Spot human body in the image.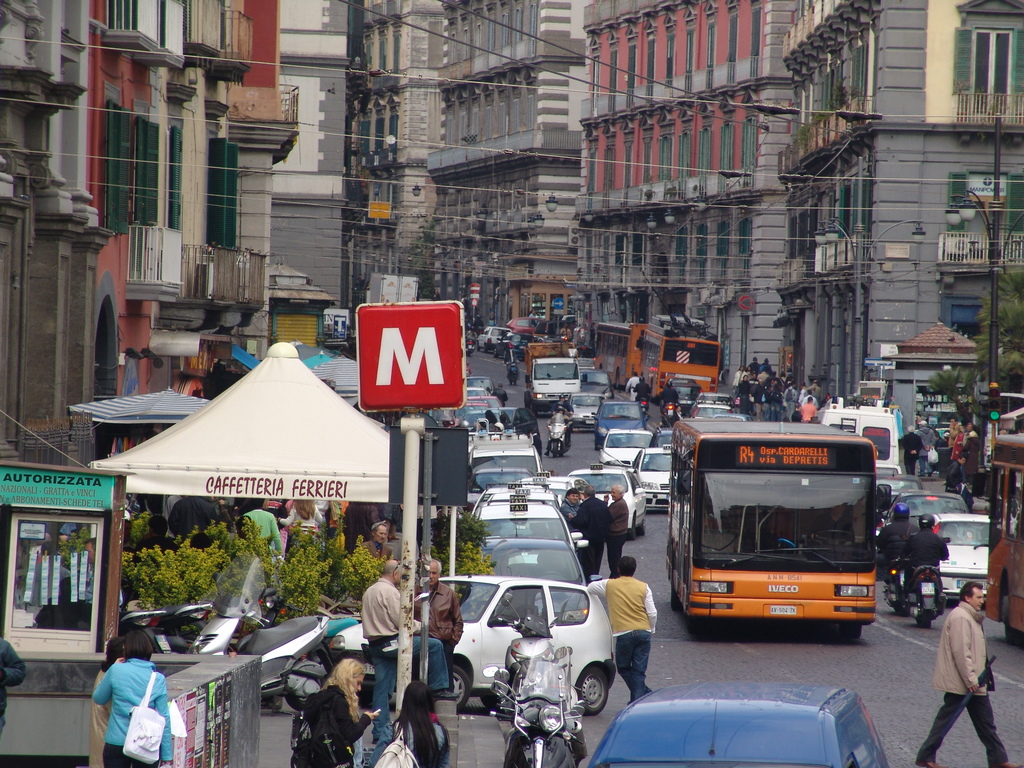
human body found at box=[607, 486, 628, 576].
